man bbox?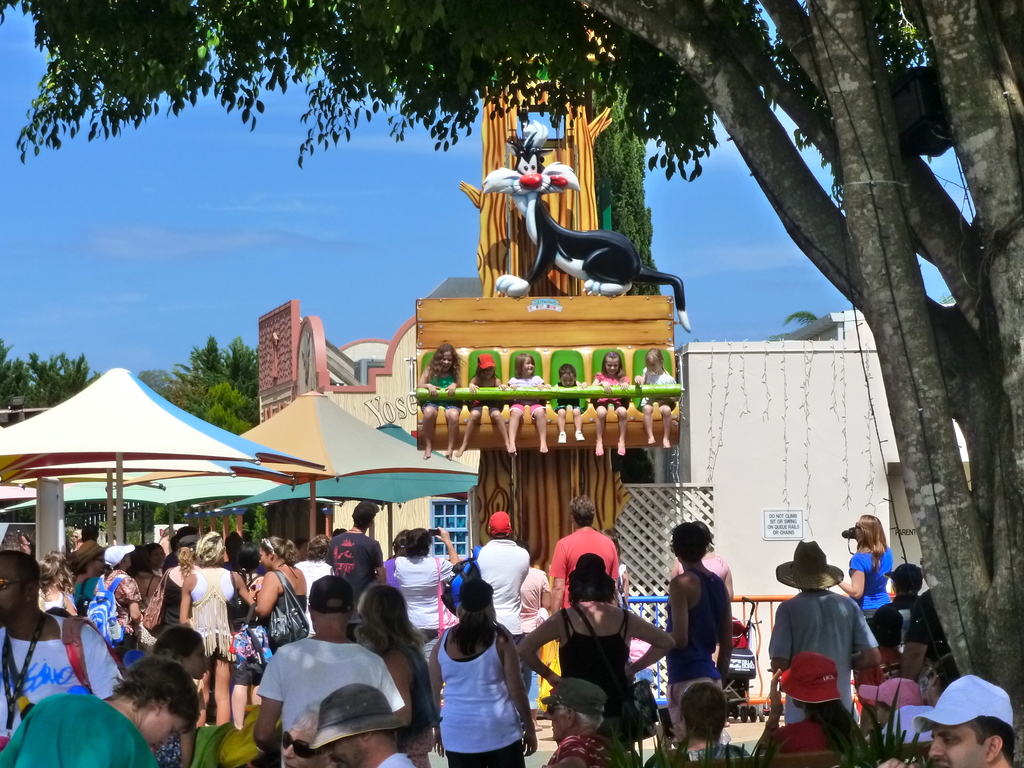
{"x1": 328, "y1": 498, "x2": 385, "y2": 601}
